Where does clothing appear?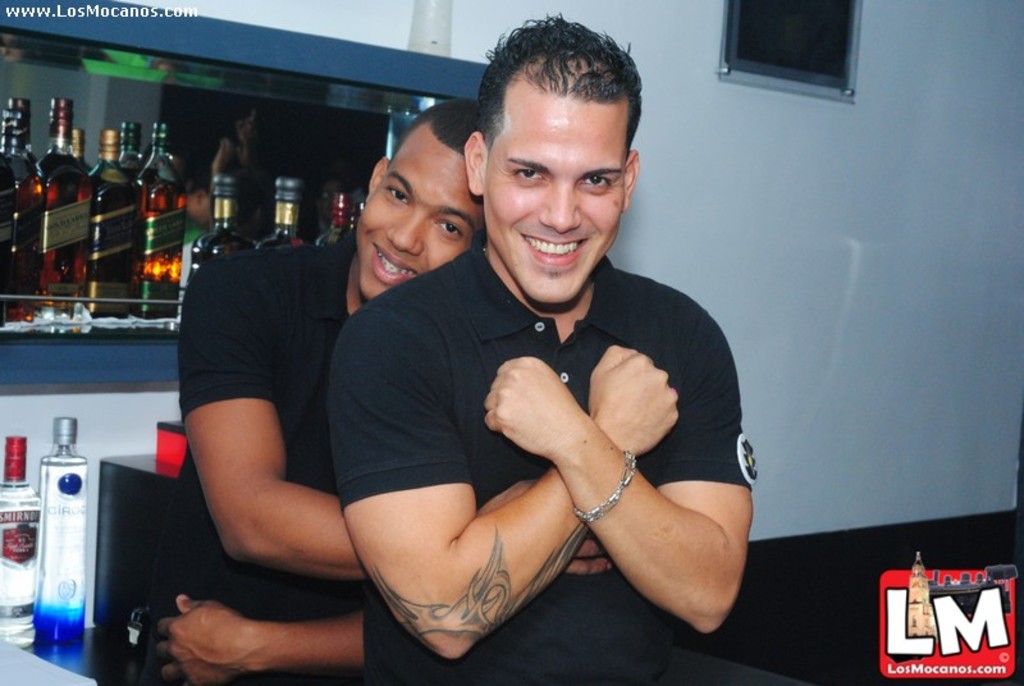
Appears at rect(138, 219, 358, 685).
